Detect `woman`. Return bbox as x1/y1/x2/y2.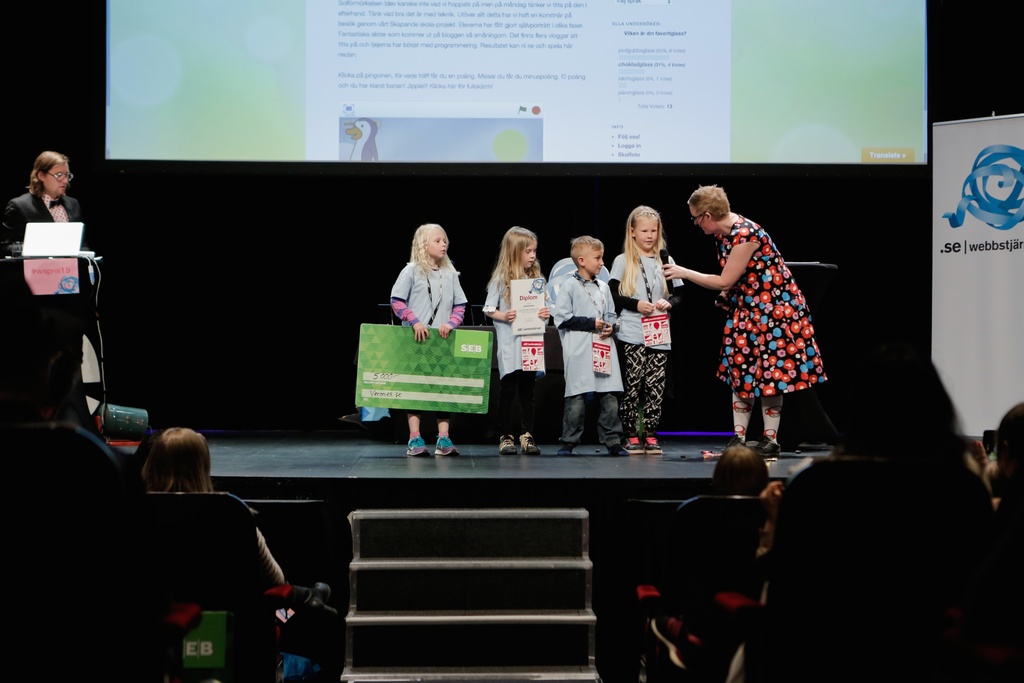
0/146/111/277.
